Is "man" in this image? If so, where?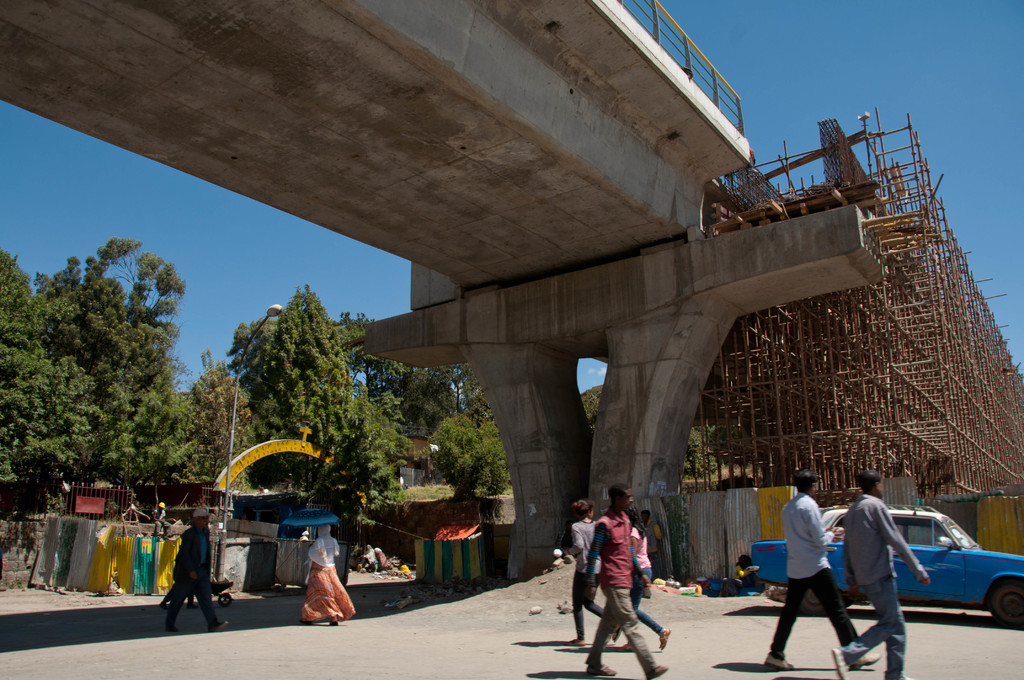
Yes, at <region>151, 501, 172, 537</region>.
